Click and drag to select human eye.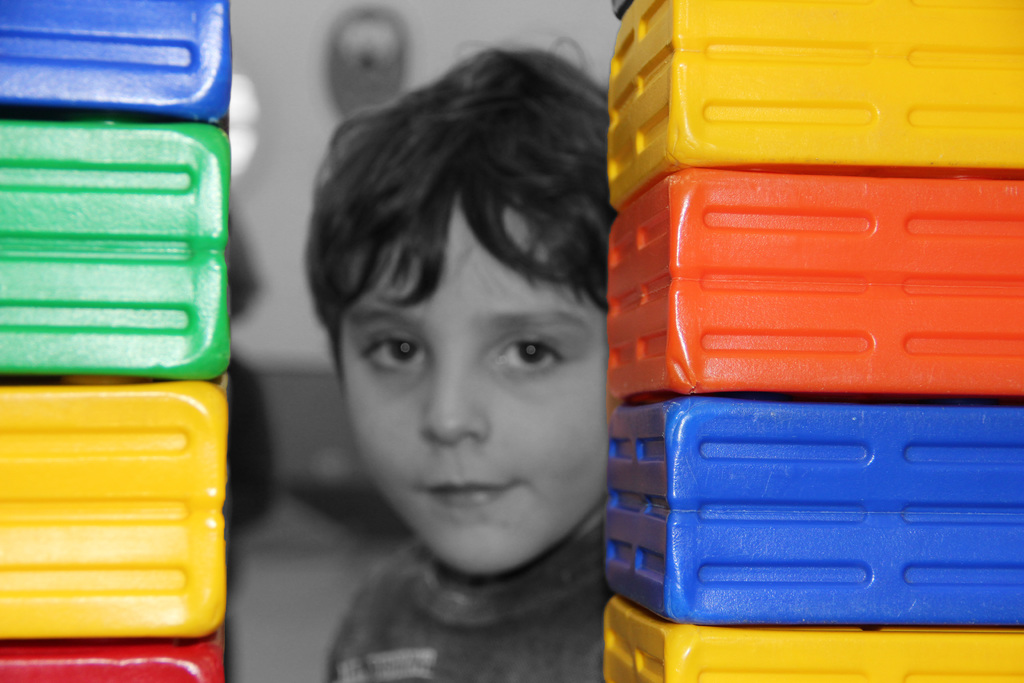
Selection: 483/331/573/395.
